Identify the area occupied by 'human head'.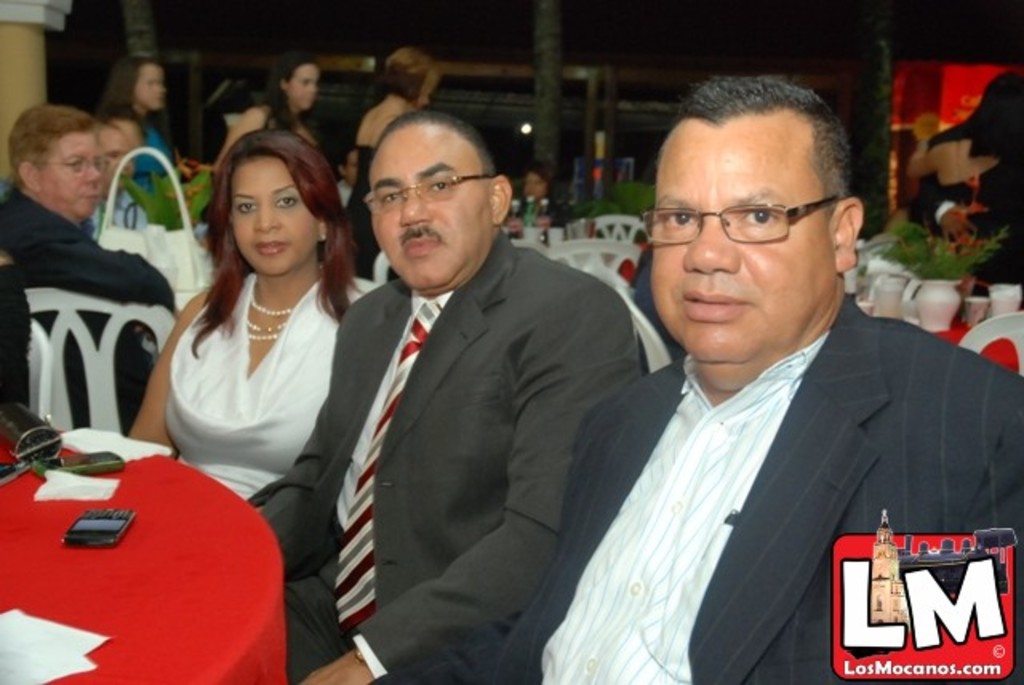
Area: select_region(266, 51, 320, 114).
